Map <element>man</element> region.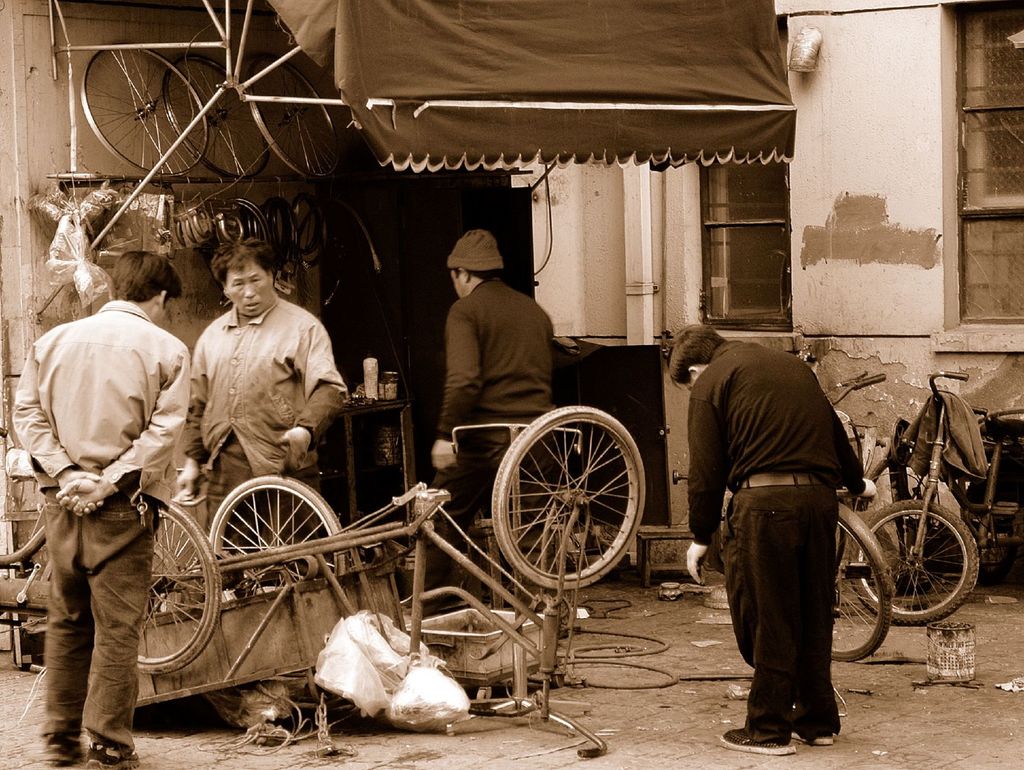
Mapped to (left=693, top=305, right=873, bottom=748).
